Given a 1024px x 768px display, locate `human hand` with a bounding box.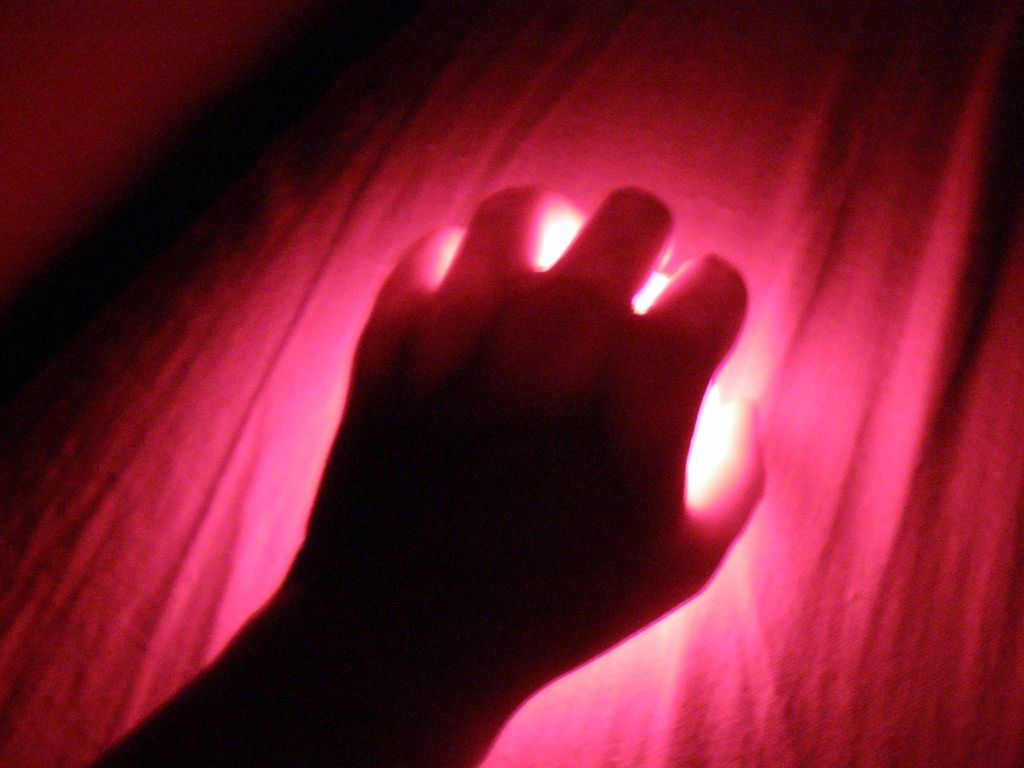
Located: detection(62, 128, 824, 767).
